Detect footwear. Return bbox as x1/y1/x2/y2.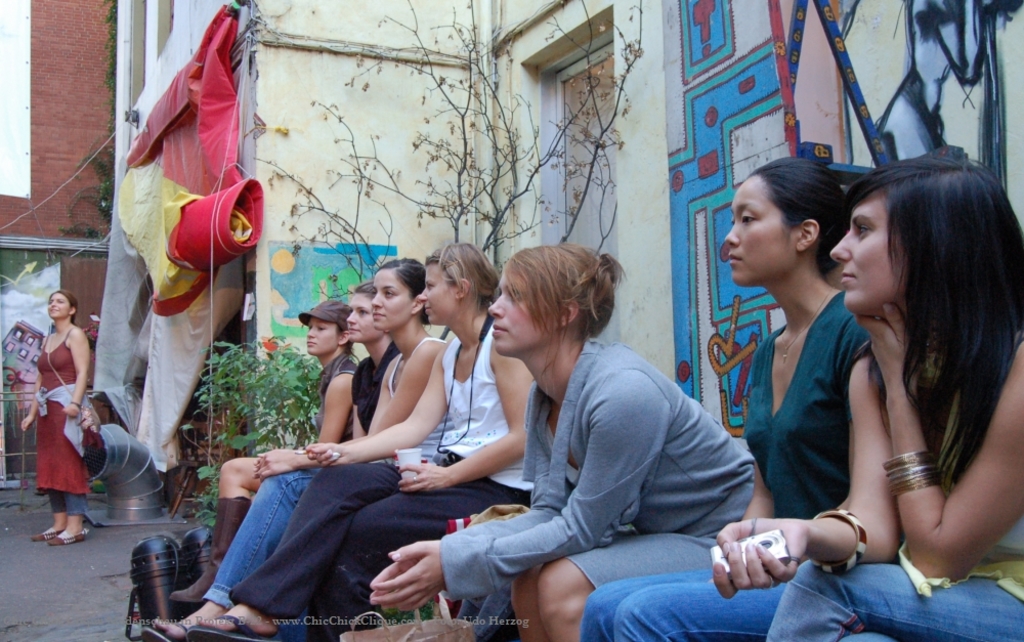
161/493/254/604.
